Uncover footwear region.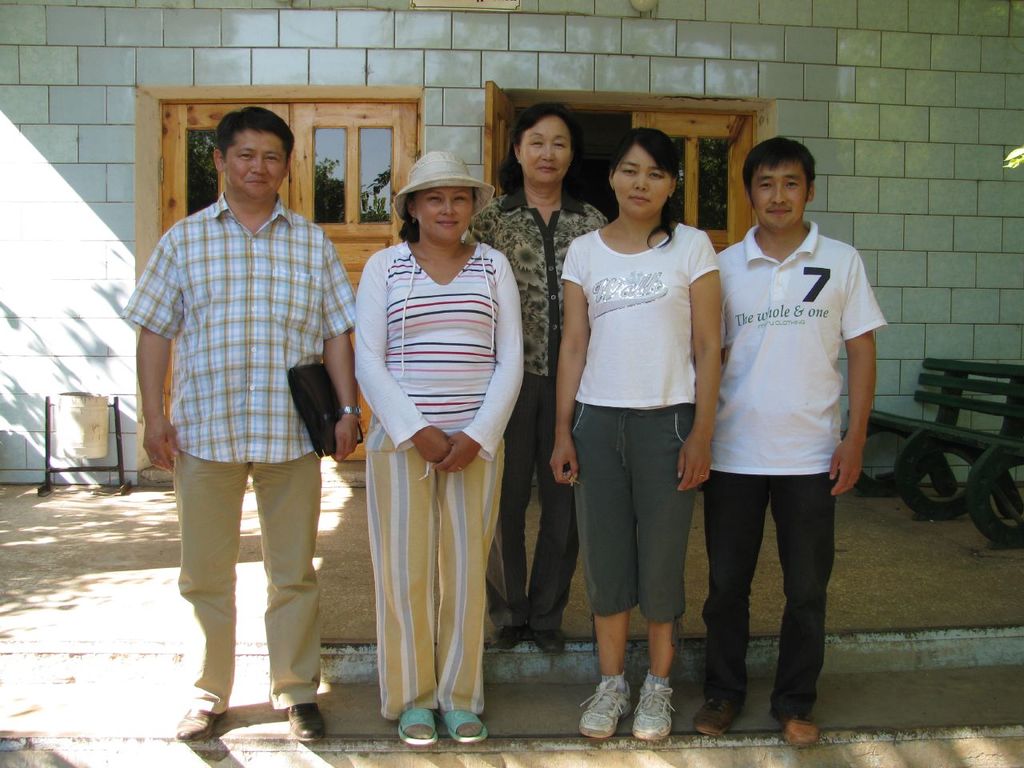
Uncovered: bbox=[393, 697, 441, 751].
